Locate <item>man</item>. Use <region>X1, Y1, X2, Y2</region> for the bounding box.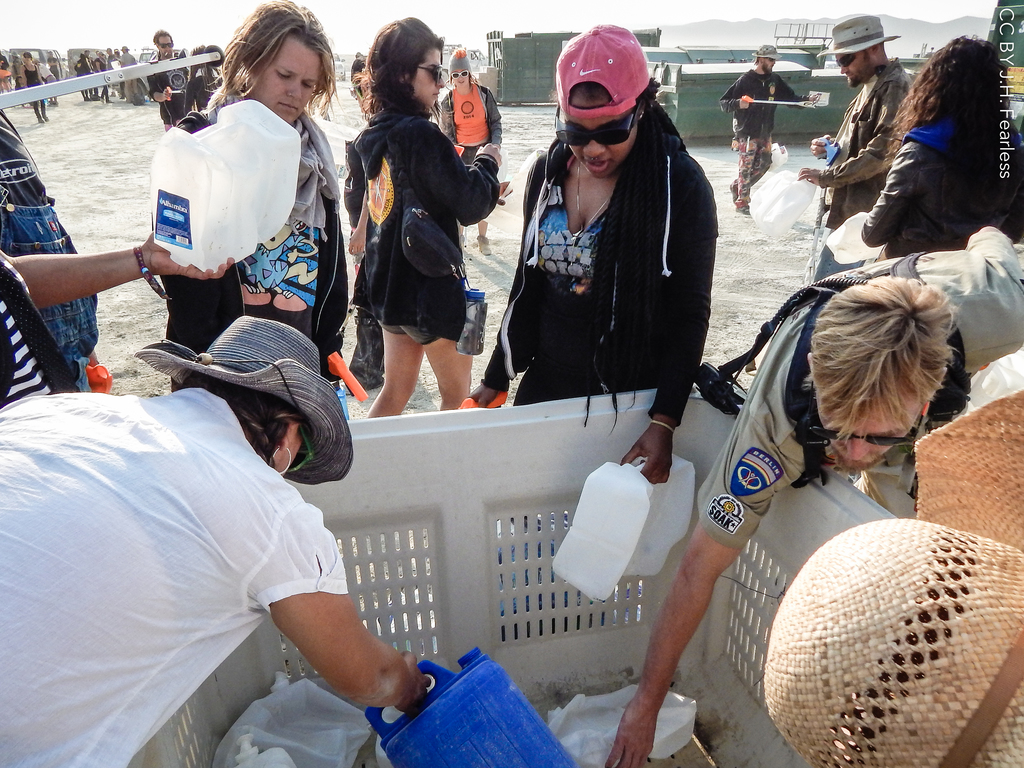
<region>604, 226, 1023, 767</region>.
